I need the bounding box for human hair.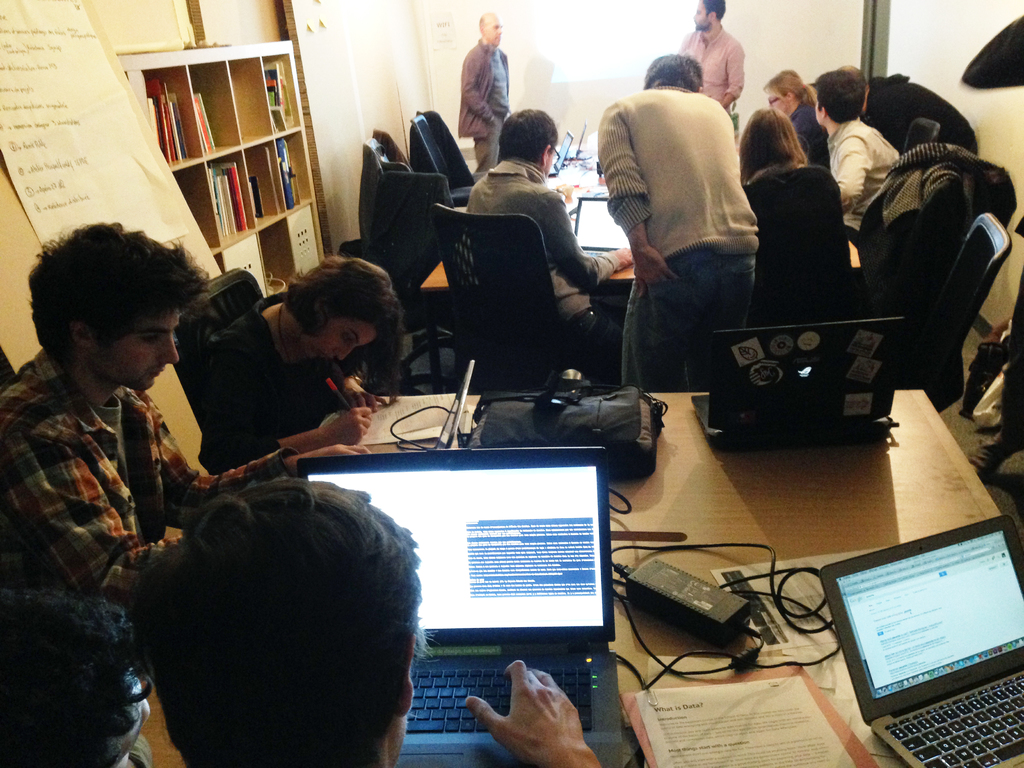
Here it is: 700/0/728/24.
